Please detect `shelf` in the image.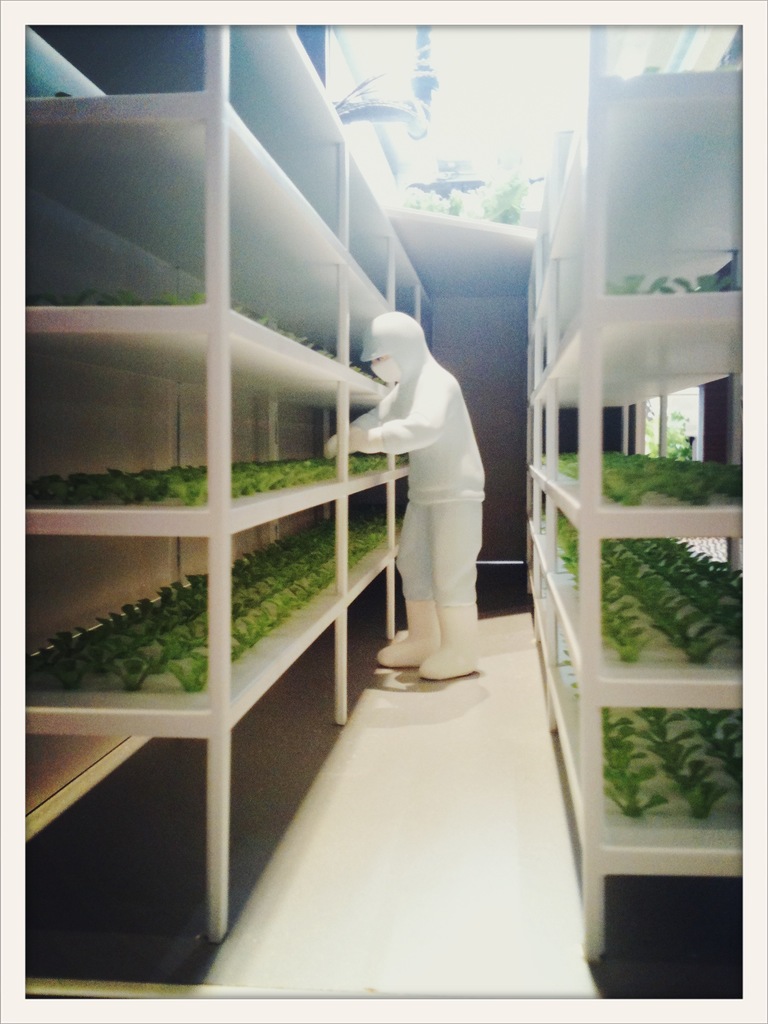
497 26 740 963.
